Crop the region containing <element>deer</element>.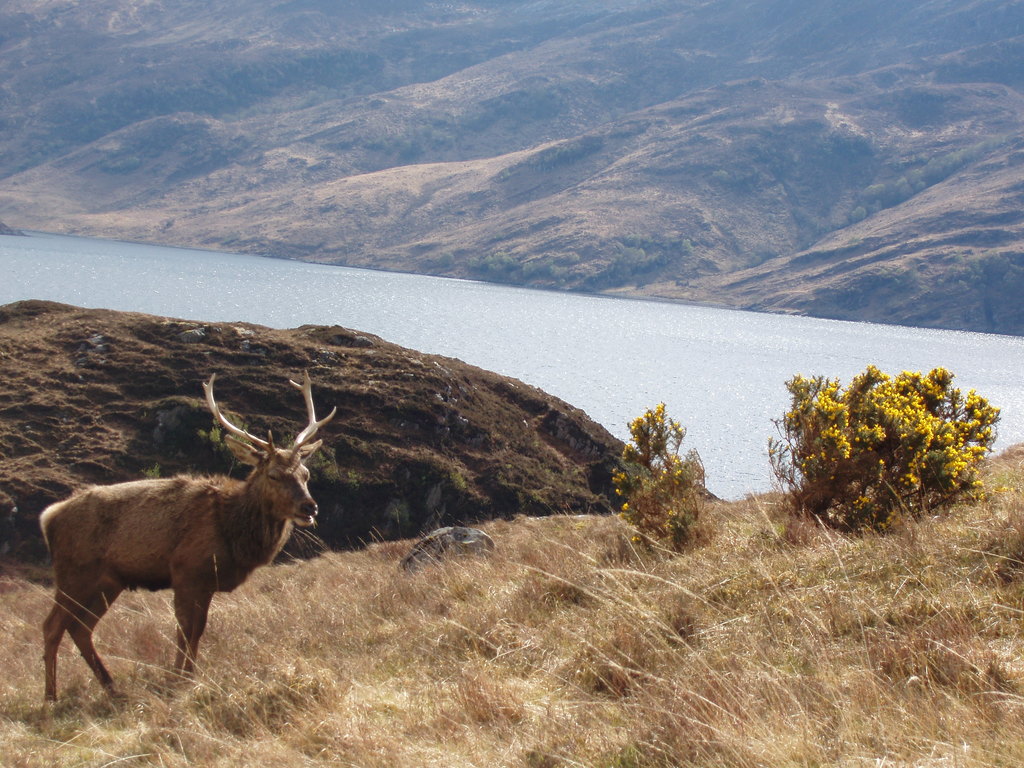
Crop region: <box>44,371,337,708</box>.
